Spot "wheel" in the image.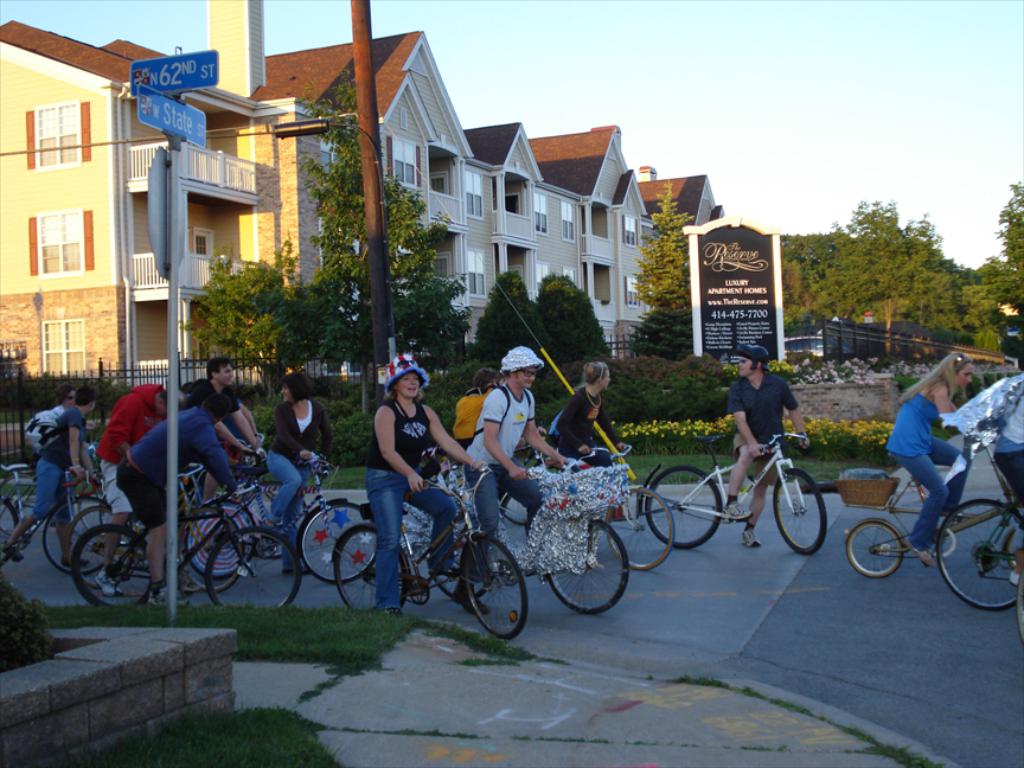
"wheel" found at <box>65,523,162,622</box>.
